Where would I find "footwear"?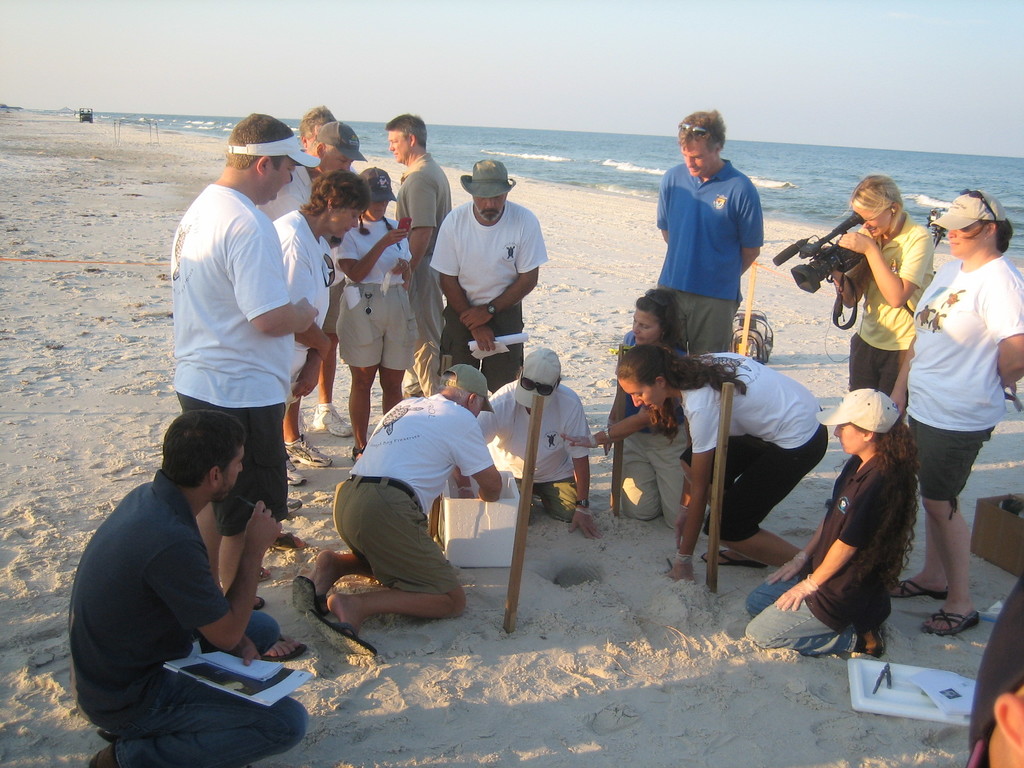
At 285 492 300 509.
